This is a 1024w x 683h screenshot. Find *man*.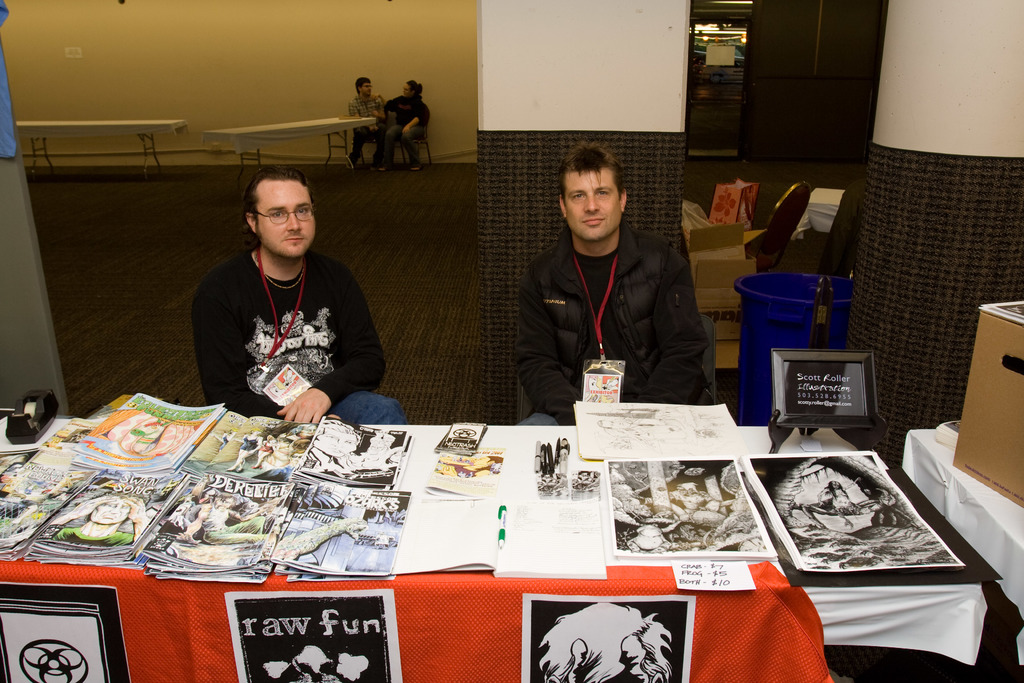
Bounding box: bbox=(514, 142, 711, 426).
